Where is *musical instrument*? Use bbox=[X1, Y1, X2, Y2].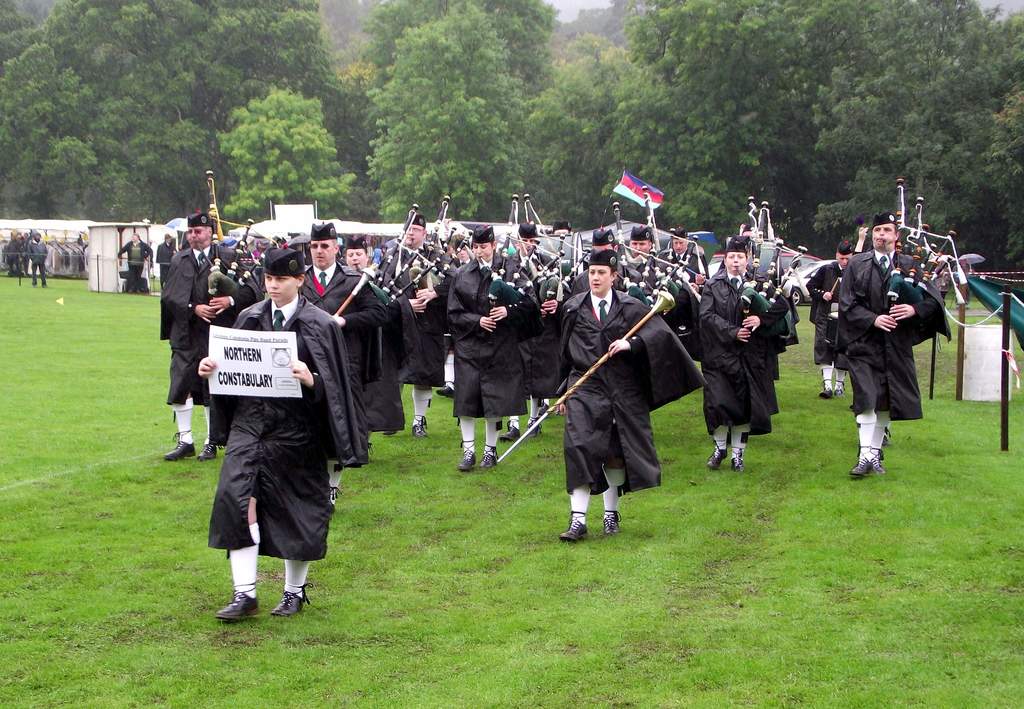
bbox=[652, 236, 703, 302].
